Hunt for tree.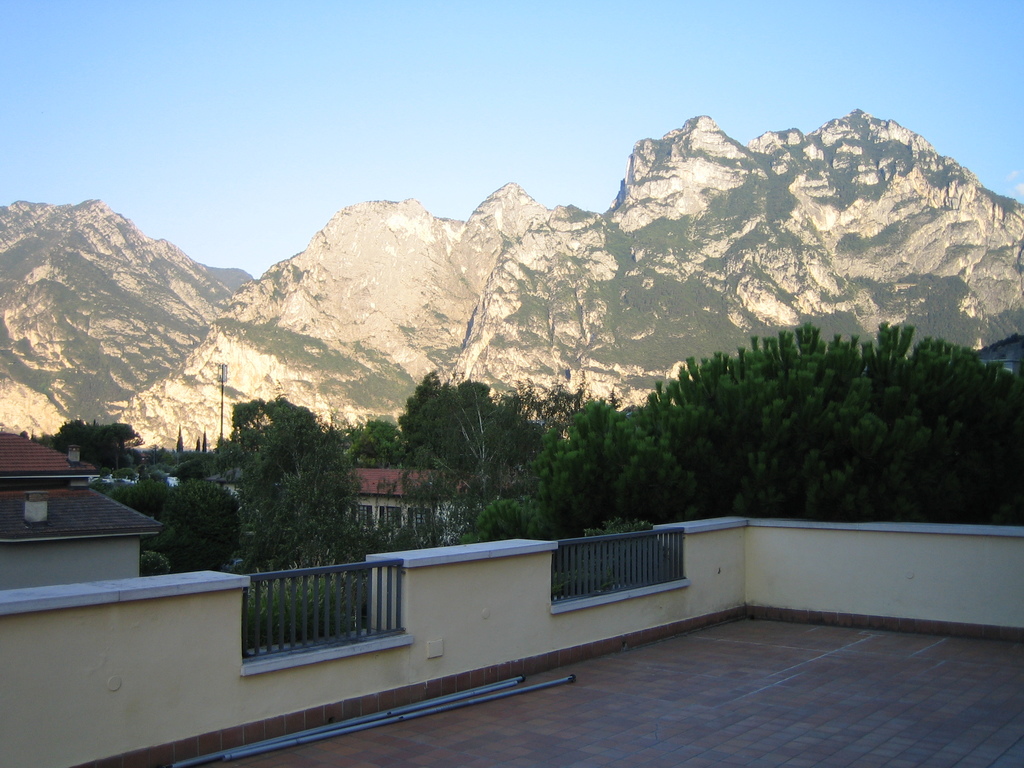
Hunted down at (left=153, top=479, right=240, bottom=566).
